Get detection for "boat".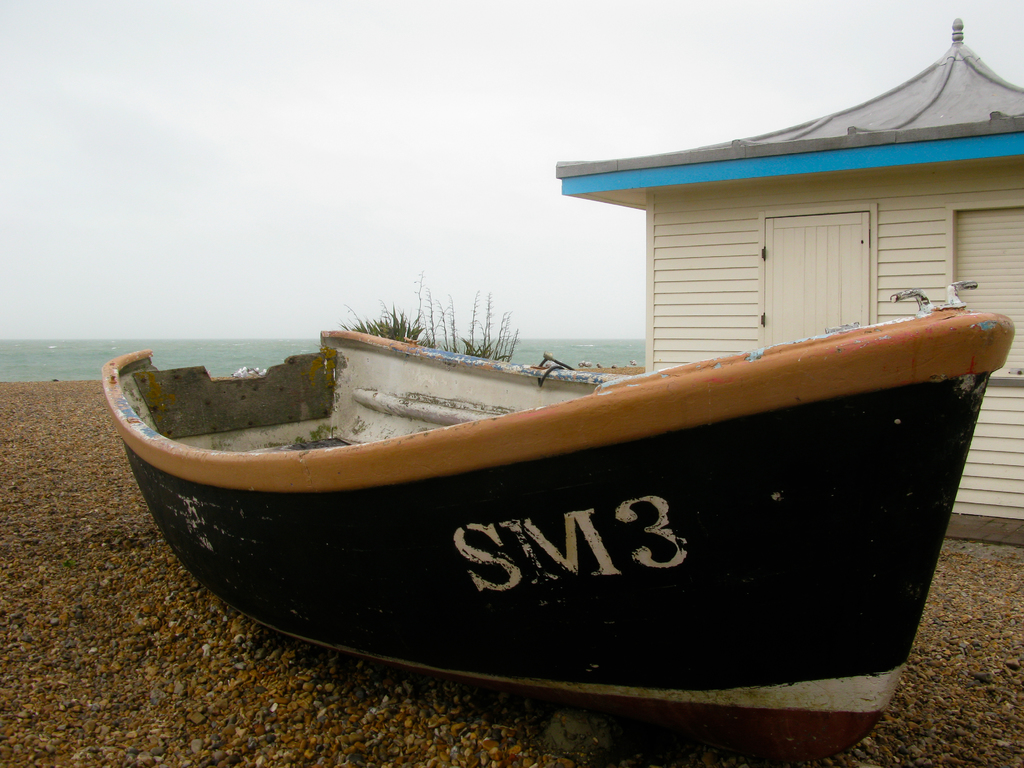
Detection: {"x1": 154, "y1": 310, "x2": 927, "y2": 698}.
